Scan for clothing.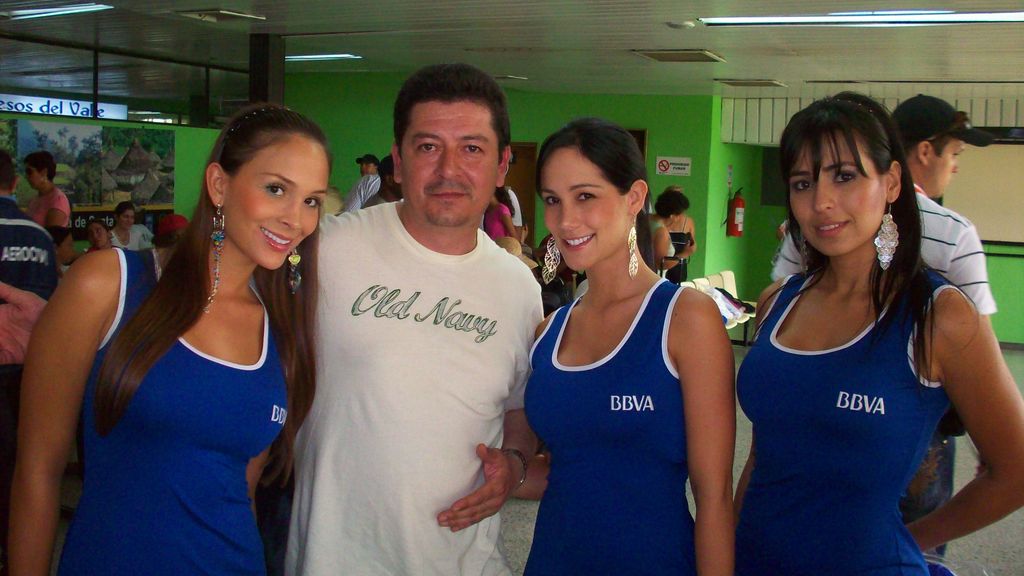
Scan result: <bbox>0, 191, 60, 300</bbox>.
